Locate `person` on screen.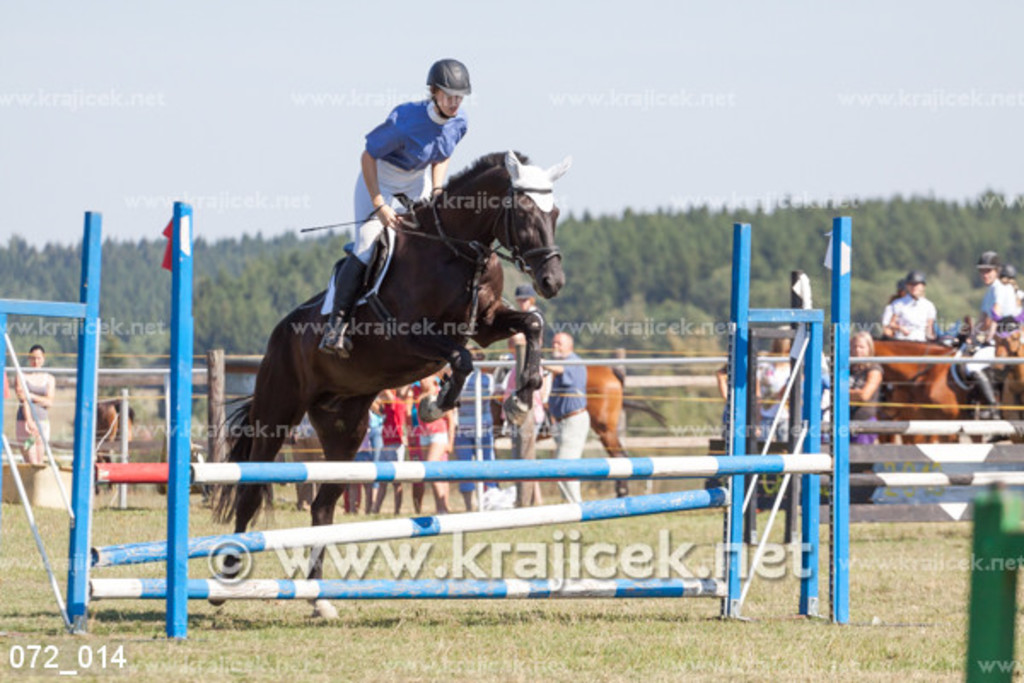
On screen at (x1=345, y1=391, x2=382, y2=519).
